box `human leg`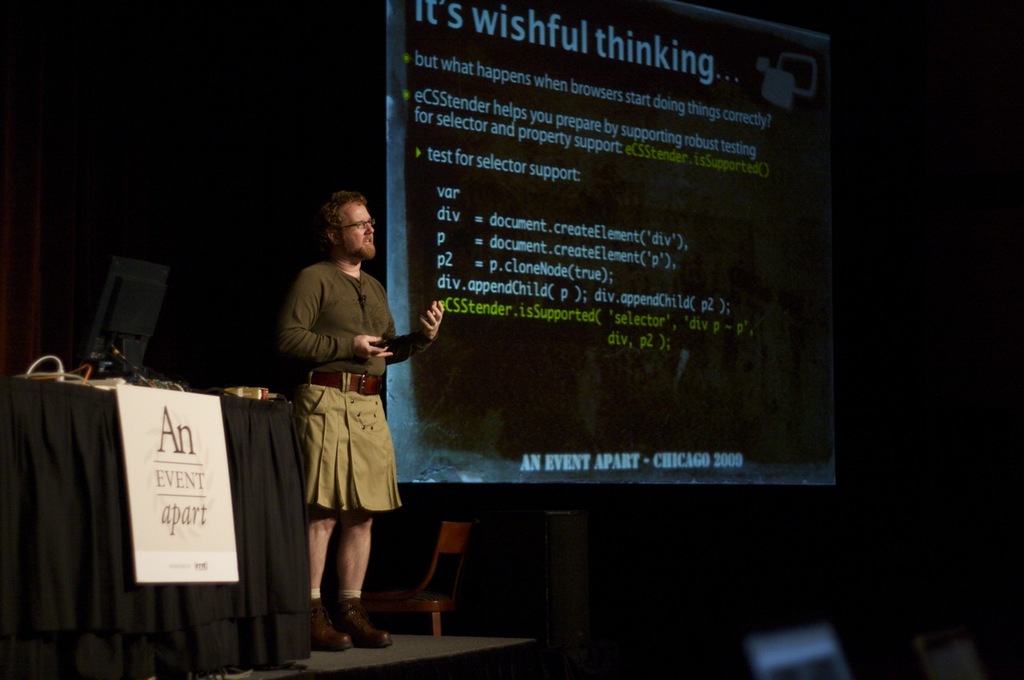
bbox(301, 507, 355, 654)
